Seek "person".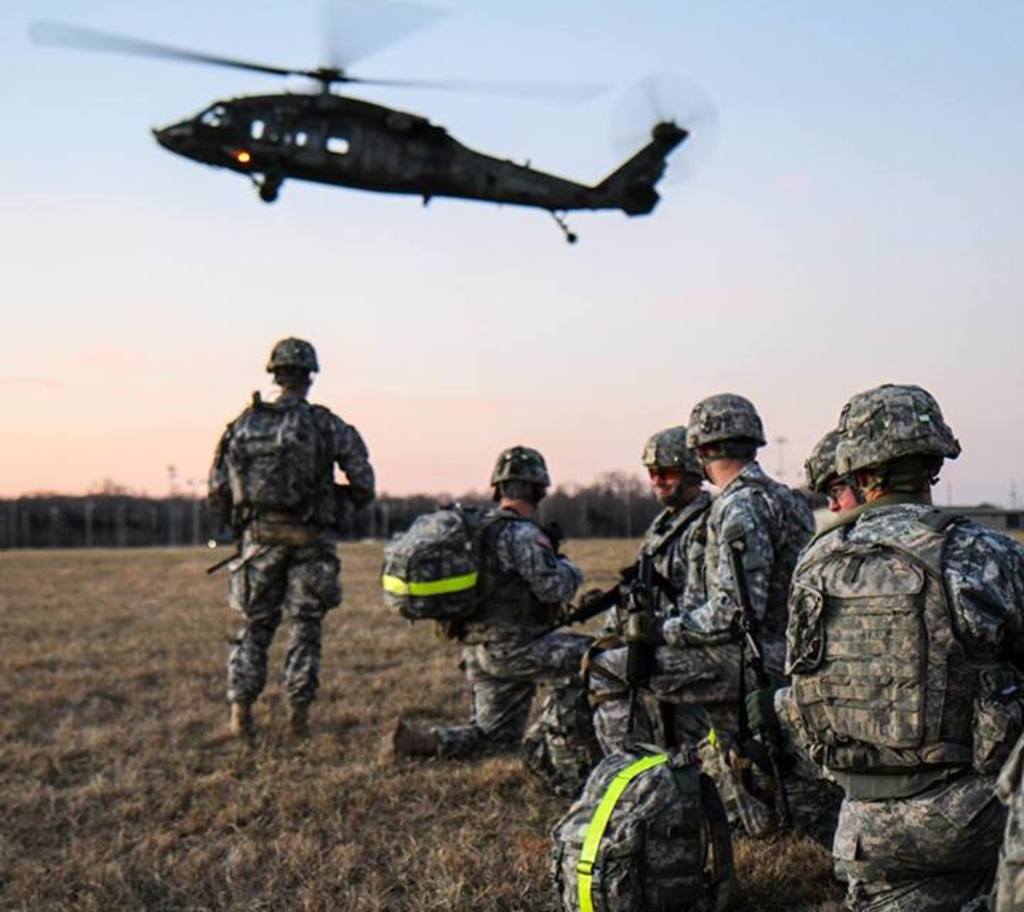
x1=774, y1=430, x2=866, y2=788.
